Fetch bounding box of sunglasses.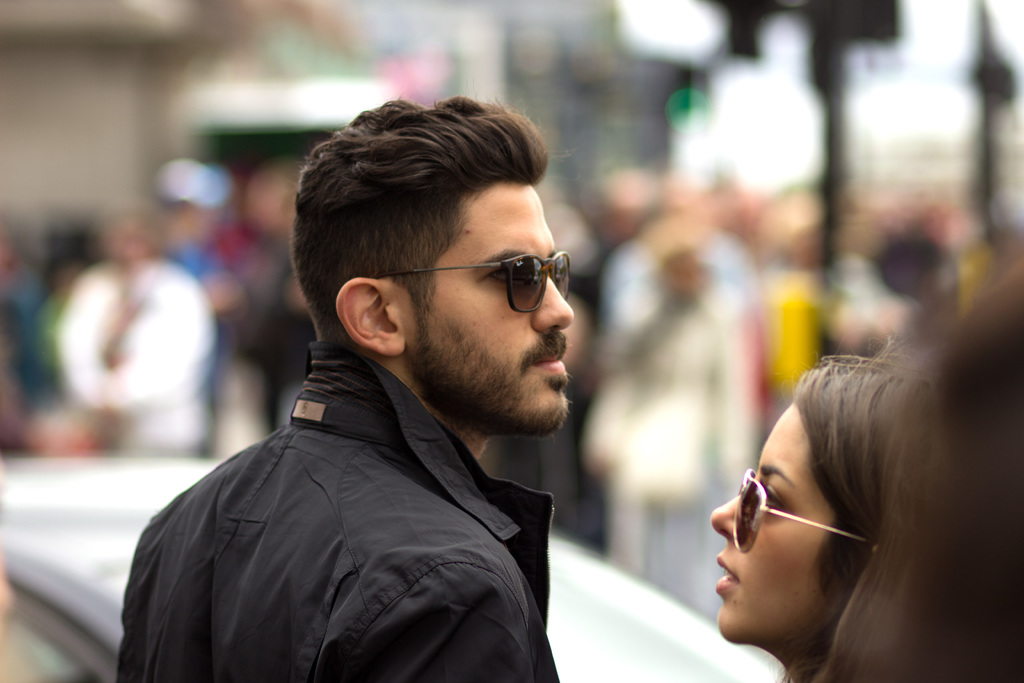
Bbox: {"left": 732, "top": 465, "right": 875, "bottom": 557}.
